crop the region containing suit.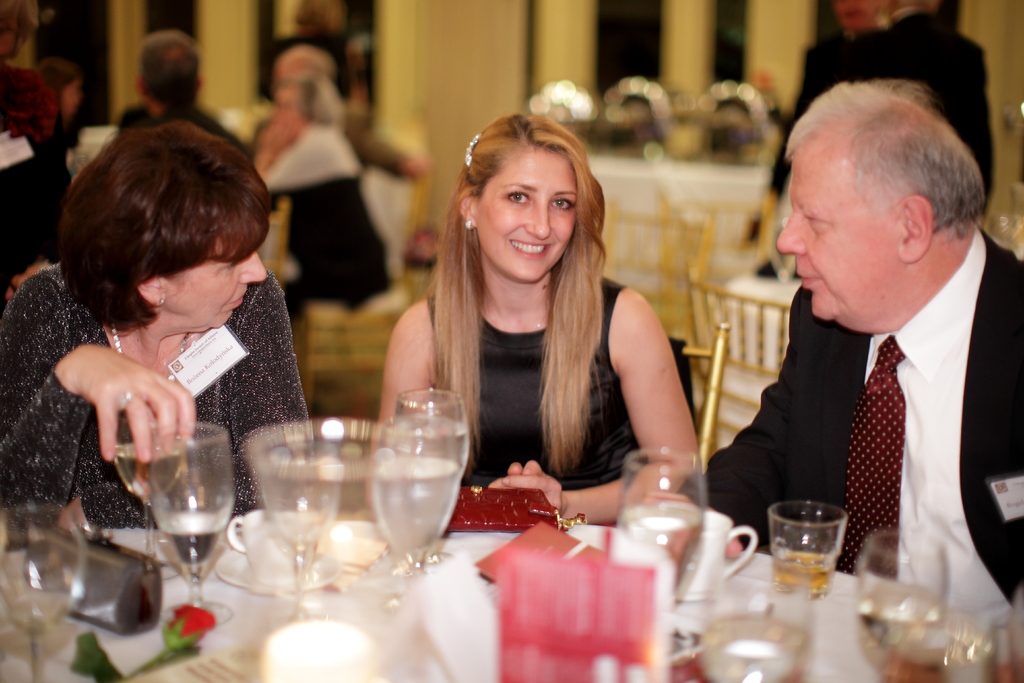
Crop region: select_region(712, 178, 1021, 596).
